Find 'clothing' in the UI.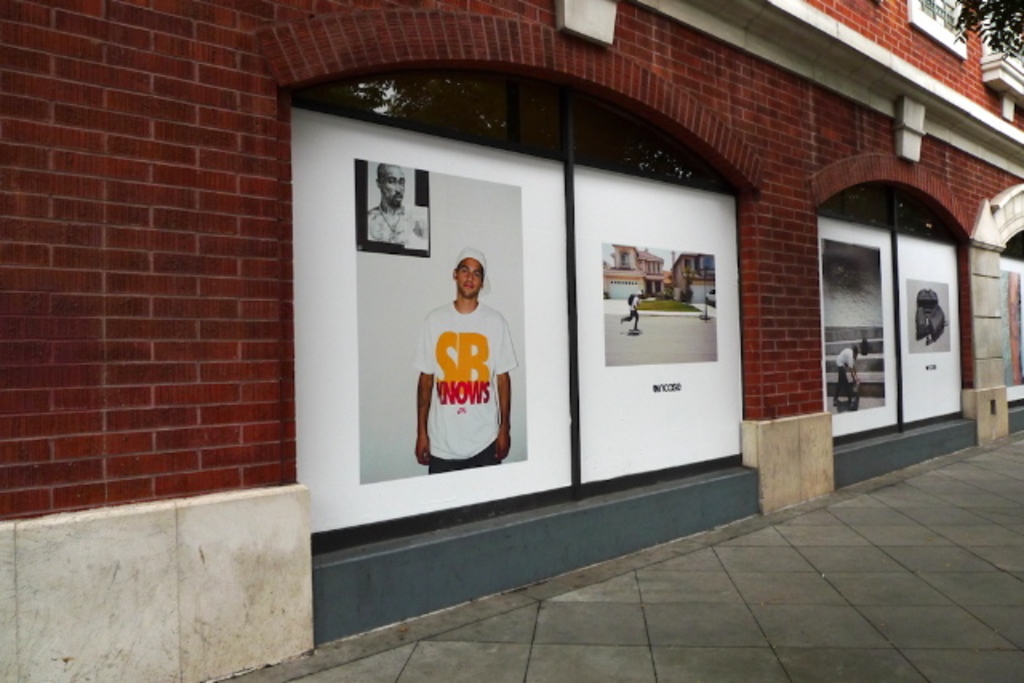
UI element at <bbox>366, 203, 435, 248</bbox>.
